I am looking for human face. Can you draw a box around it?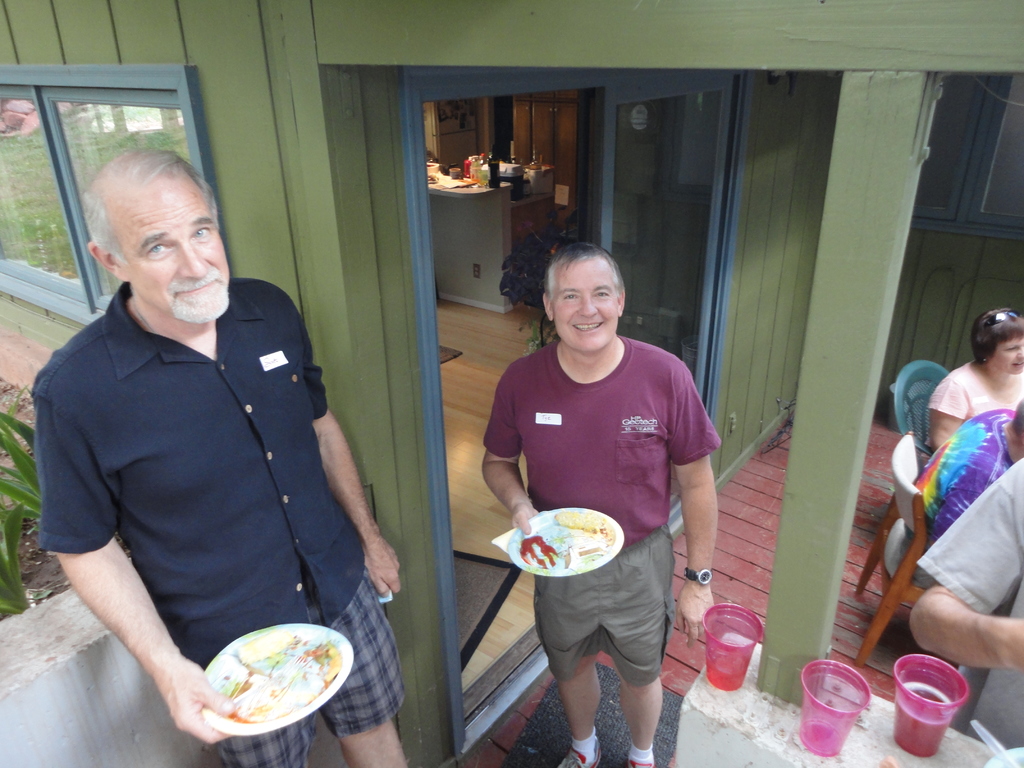
Sure, the bounding box is locate(550, 258, 619, 351).
